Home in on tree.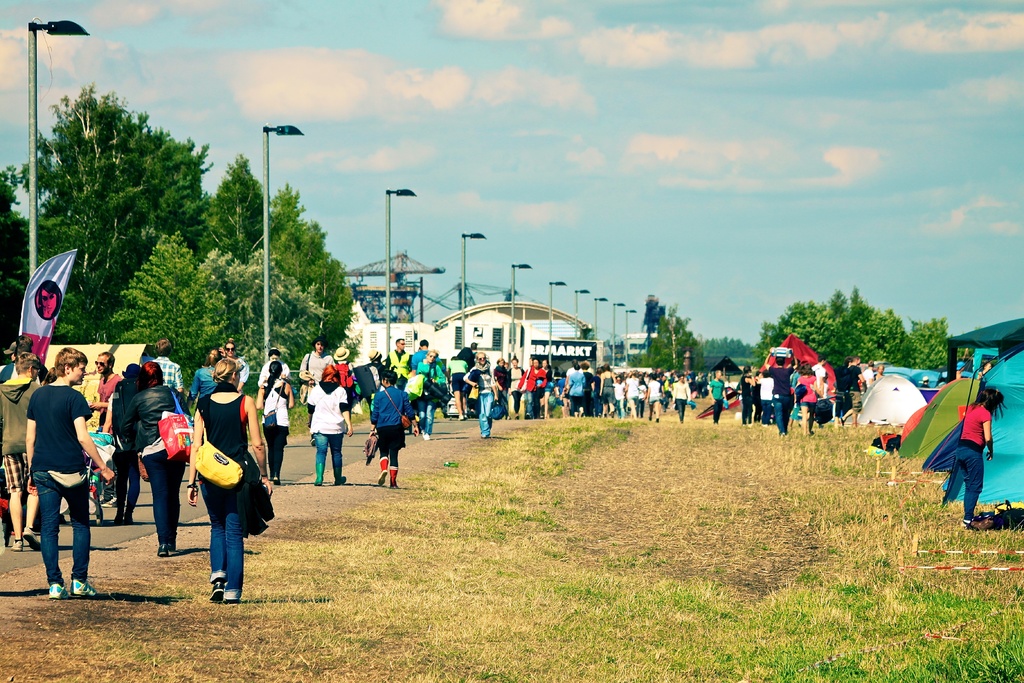
Homed in at 20,76,240,333.
